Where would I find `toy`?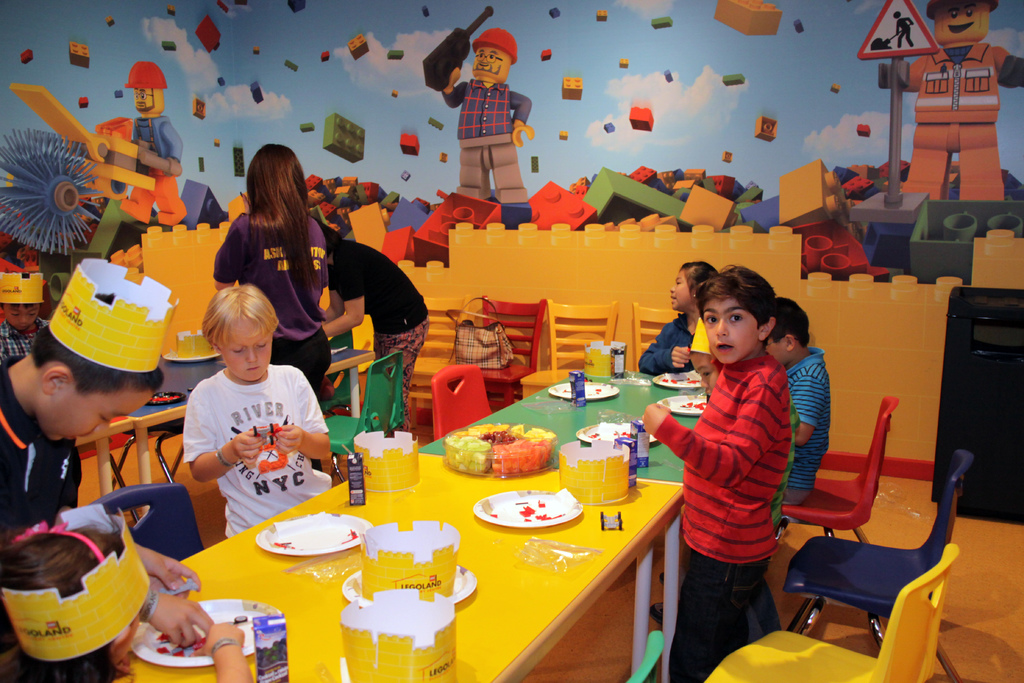
At l=780, t=161, r=840, b=227.
